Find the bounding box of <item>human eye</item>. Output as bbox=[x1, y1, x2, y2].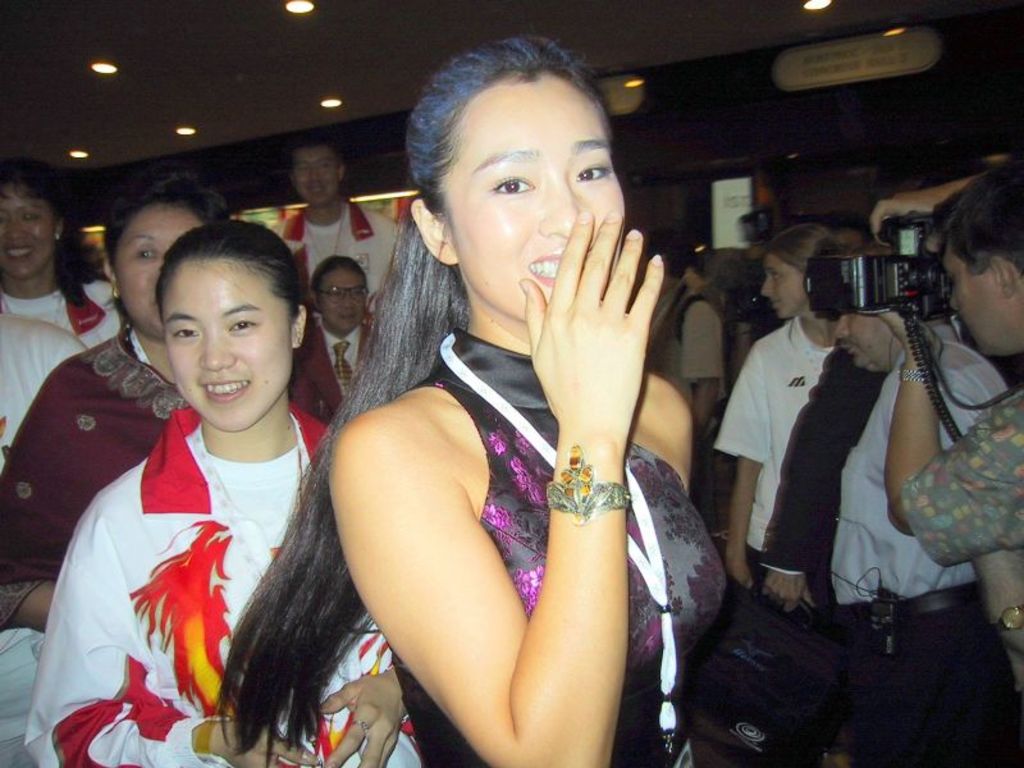
bbox=[19, 209, 38, 223].
